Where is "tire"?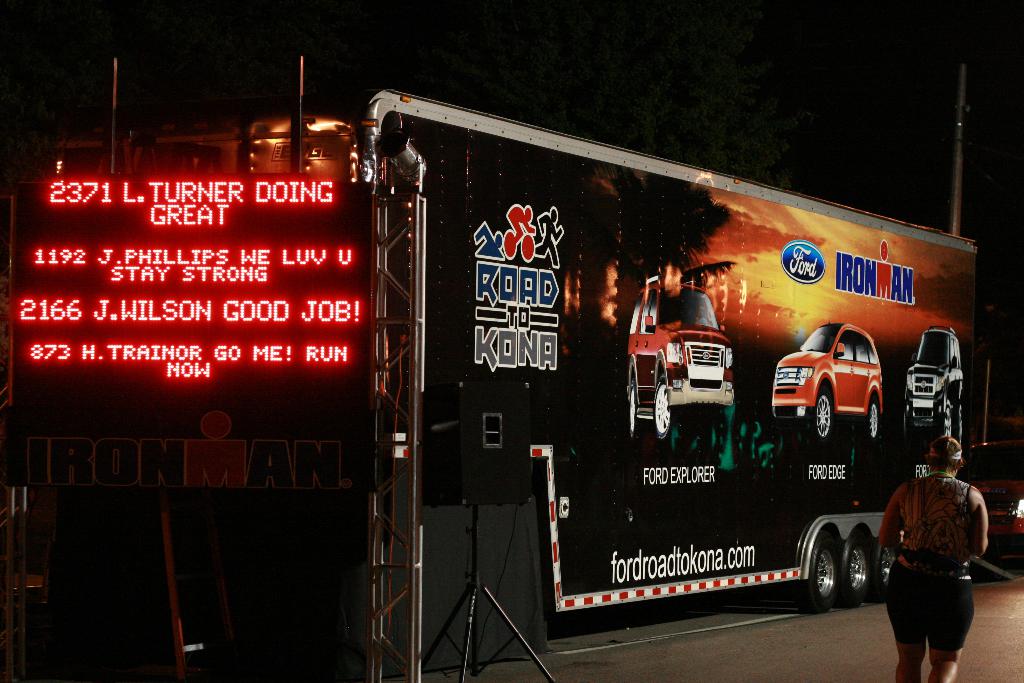
<box>868,543,904,597</box>.
